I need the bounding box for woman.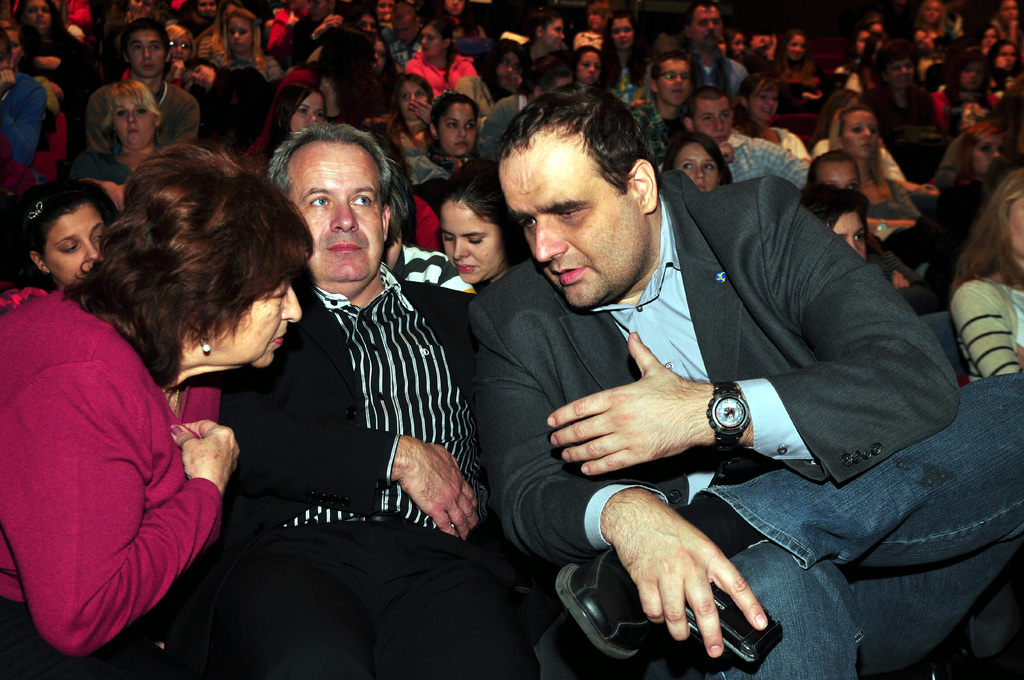
Here it is: <box>609,14,648,104</box>.
